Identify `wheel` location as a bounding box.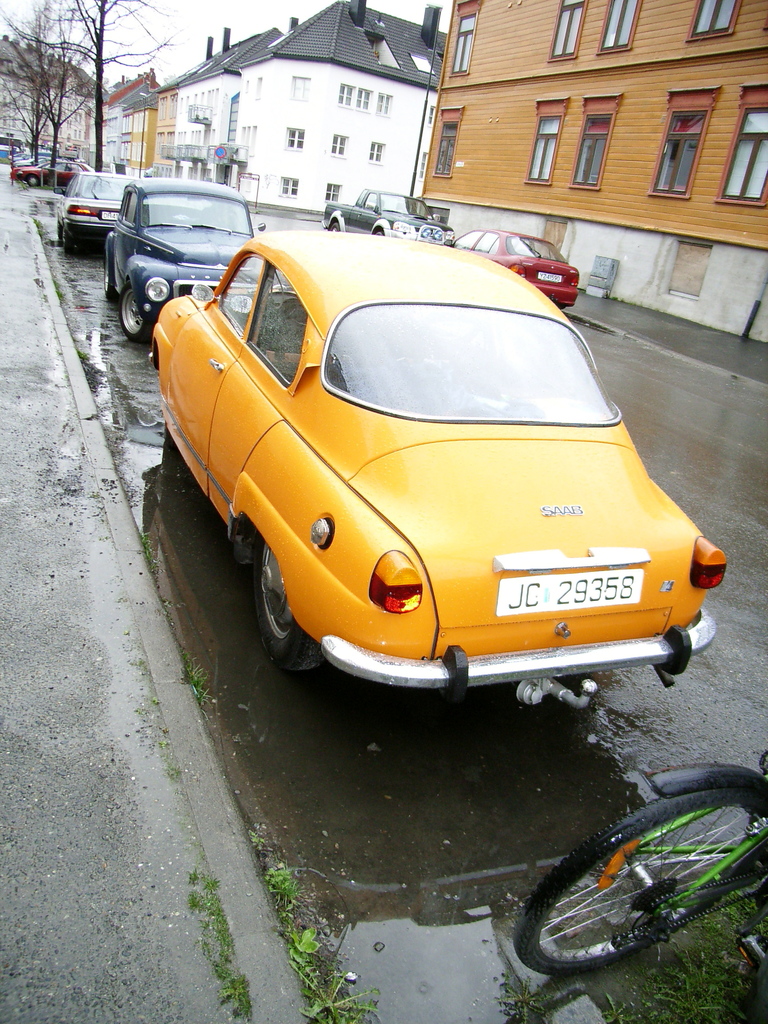
[x1=324, y1=225, x2=337, y2=234].
